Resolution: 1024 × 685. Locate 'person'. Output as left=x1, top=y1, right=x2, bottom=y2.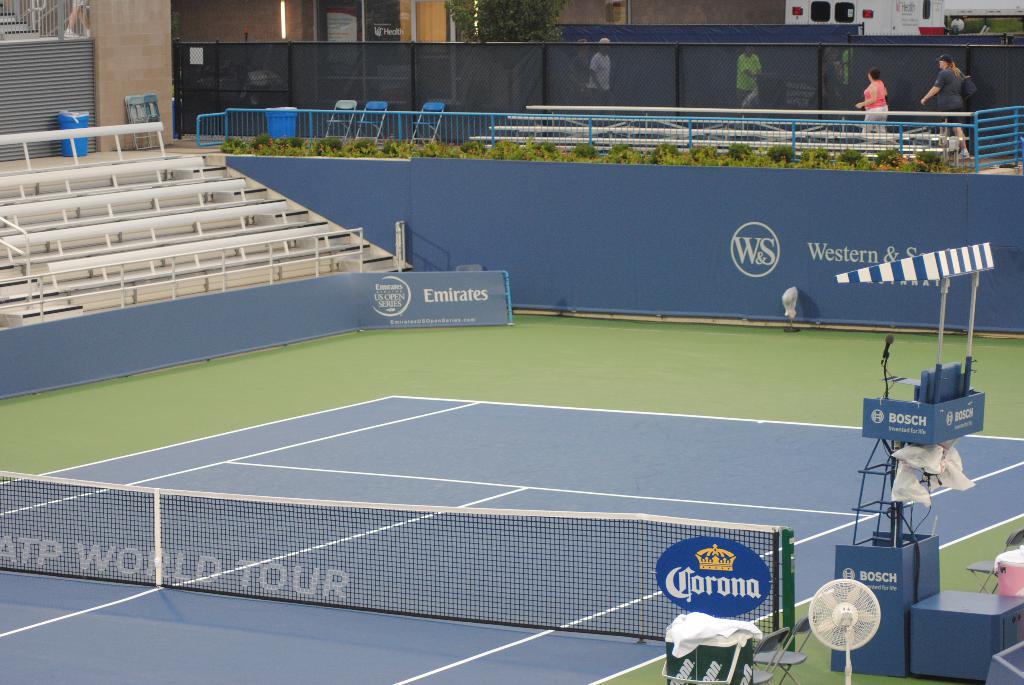
left=733, top=41, right=762, bottom=116.
